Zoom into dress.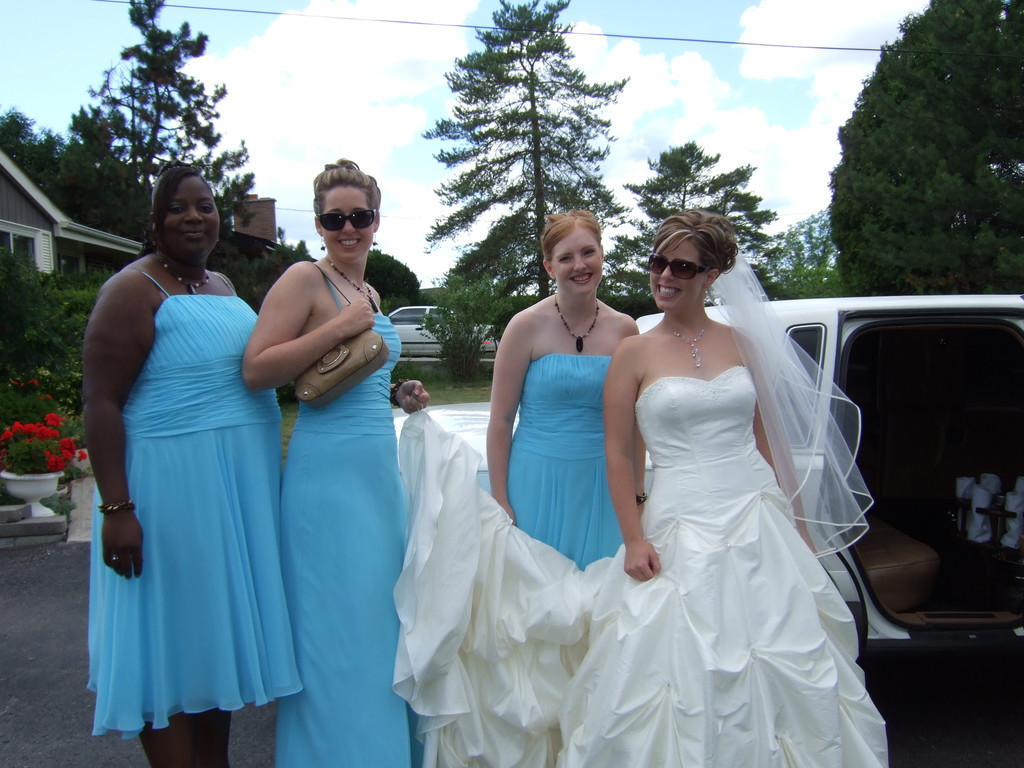
Zoom target: (left=388, top=363, right=889, bottom=767).
